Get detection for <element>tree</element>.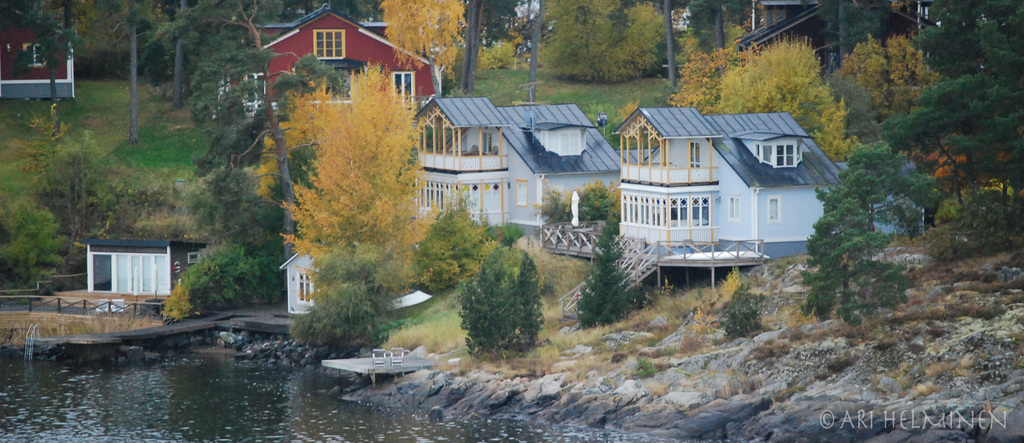
Detection: [163,0,289,52].
